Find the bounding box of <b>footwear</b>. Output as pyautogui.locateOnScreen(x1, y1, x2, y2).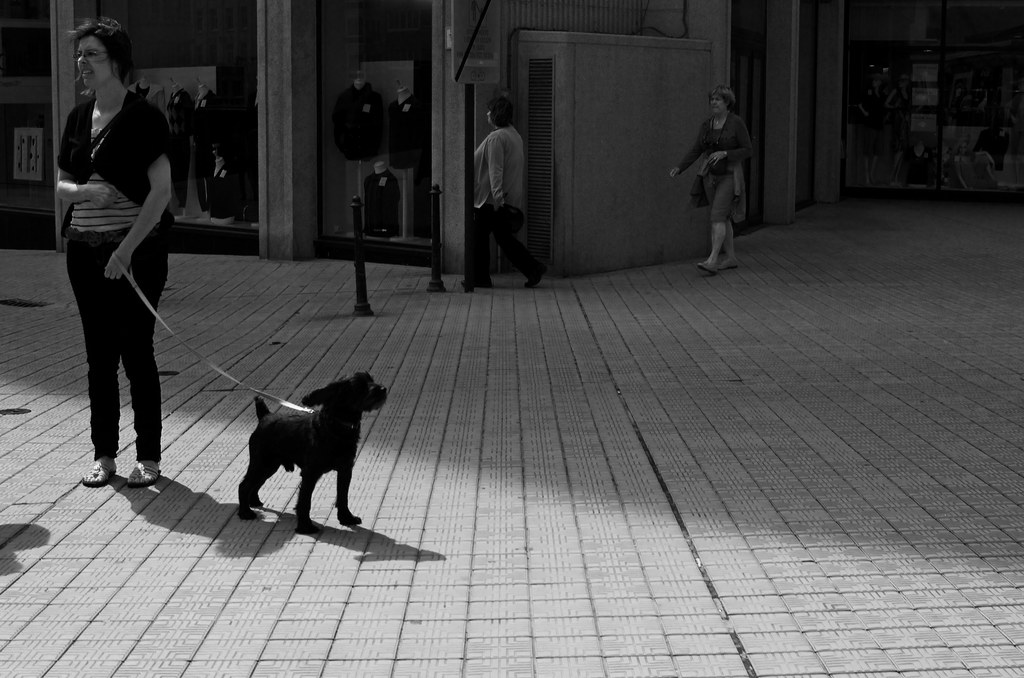
pyautogui.locateOnScreen(697, 261, 719, 275).
